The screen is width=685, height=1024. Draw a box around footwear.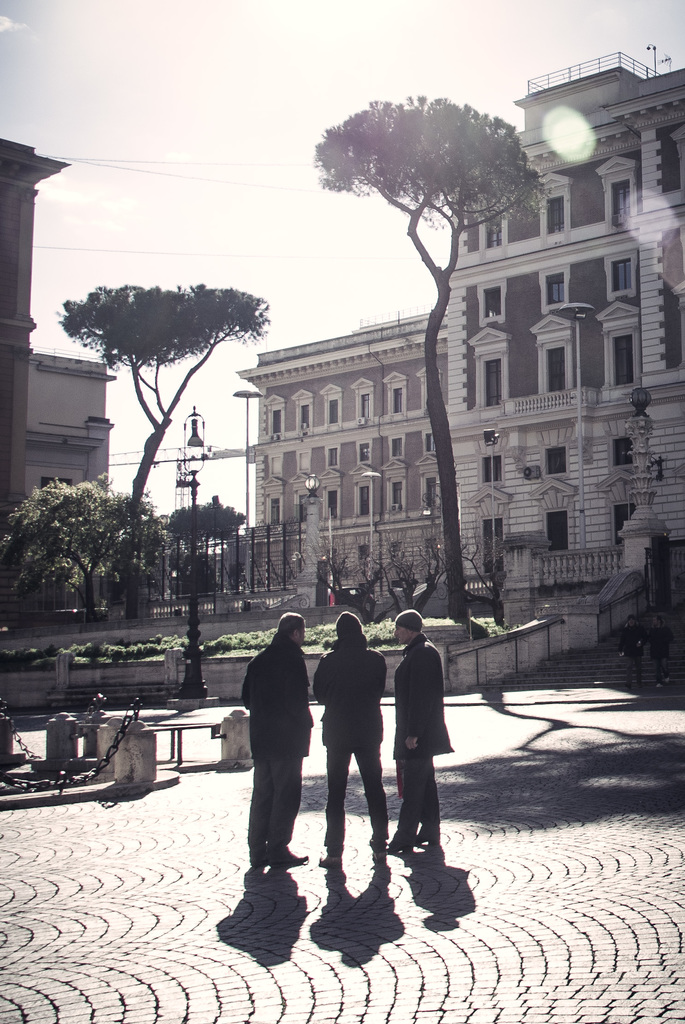
[left=243, top=837, right=269, bottom=870].
